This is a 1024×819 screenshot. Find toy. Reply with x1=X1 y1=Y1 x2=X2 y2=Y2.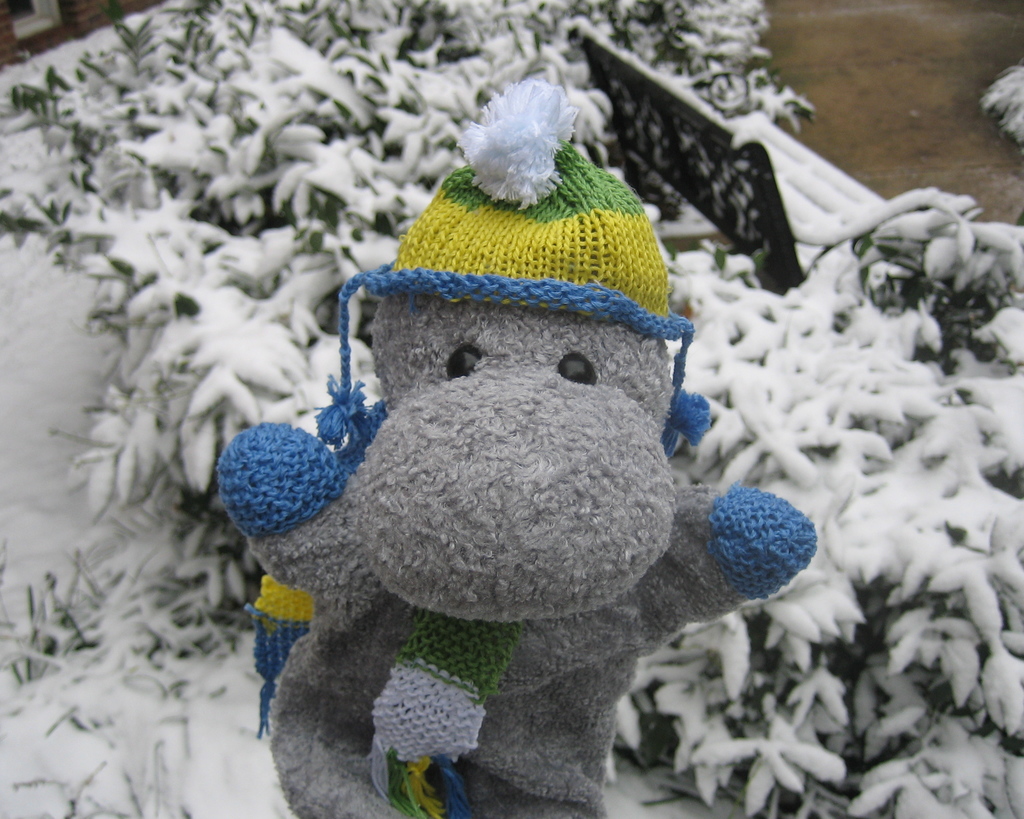
x1=200 y1=66 x2=850 y2=814.
